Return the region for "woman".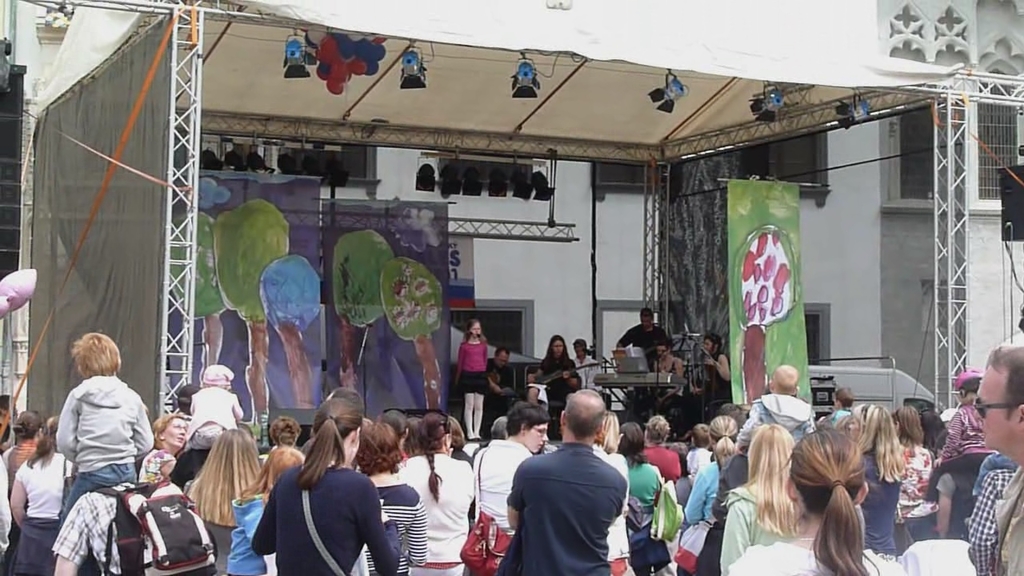
bbox(538, 334, 584, 402).
